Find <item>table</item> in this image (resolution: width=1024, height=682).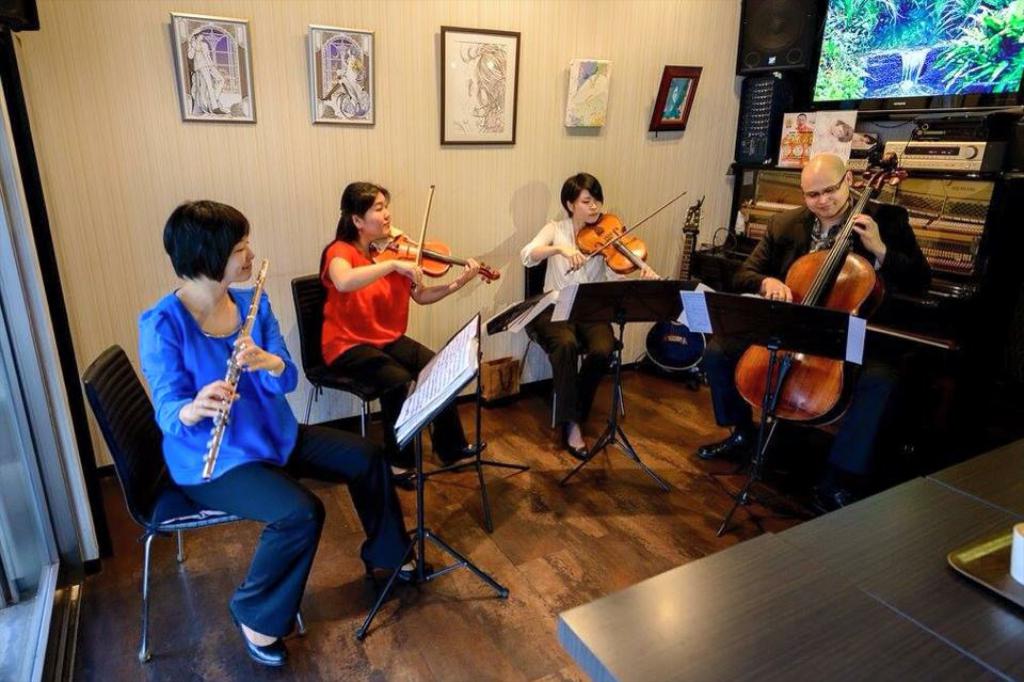
{"left": 554, "top": 441, "right": 1023, "bottom": 681}.
